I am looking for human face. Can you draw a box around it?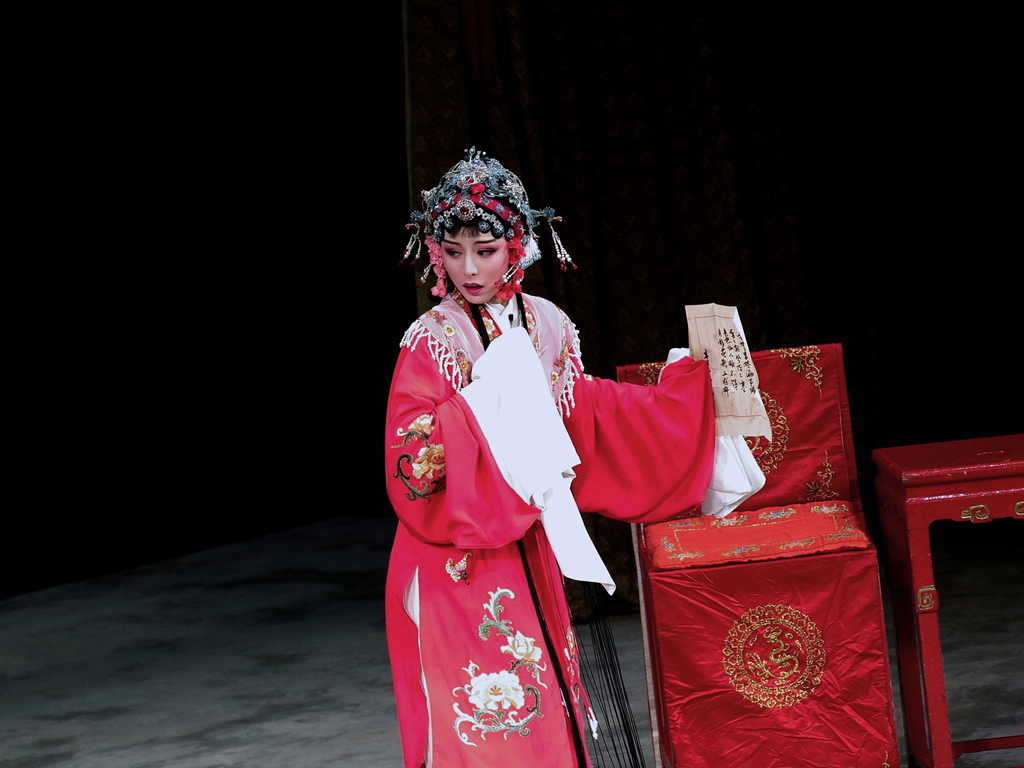
Sure, the bounding box is 438/223/507/304.
